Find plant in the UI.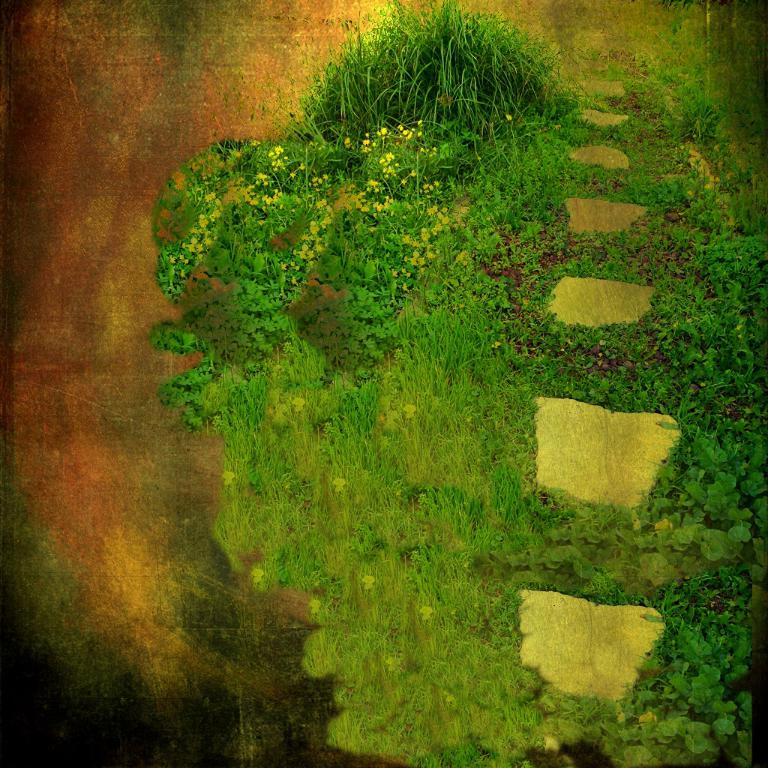
UI element at <box>149,0,767,767</box>.
